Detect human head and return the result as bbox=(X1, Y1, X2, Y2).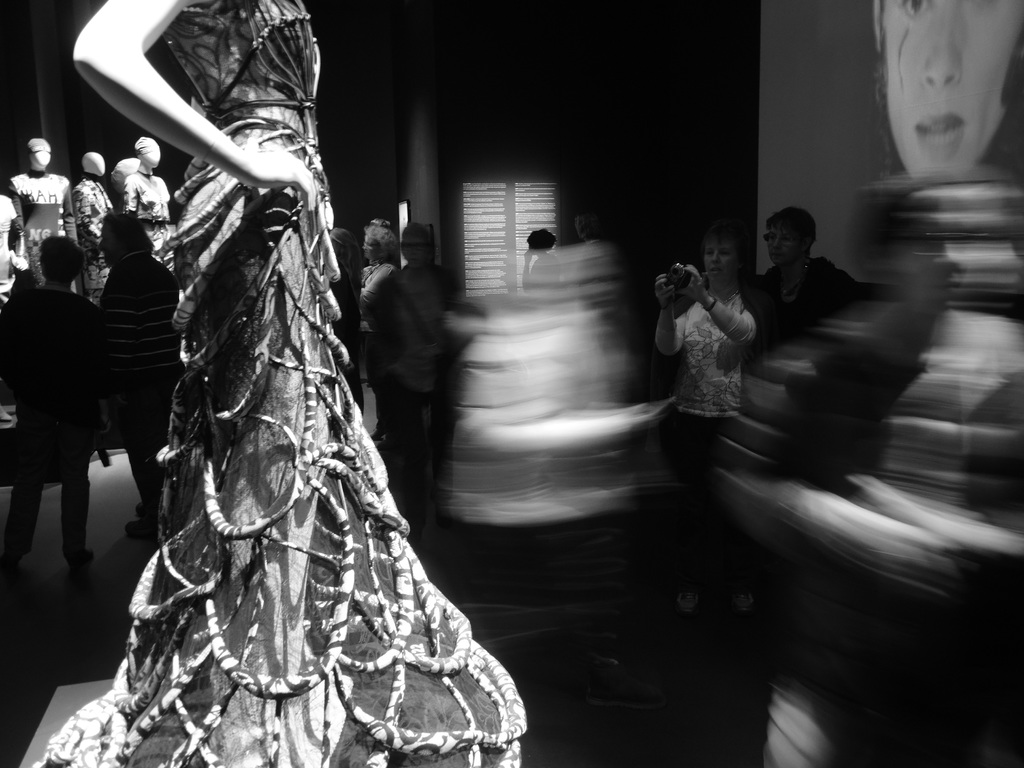
bbox=(82, 150, 106, 176).
